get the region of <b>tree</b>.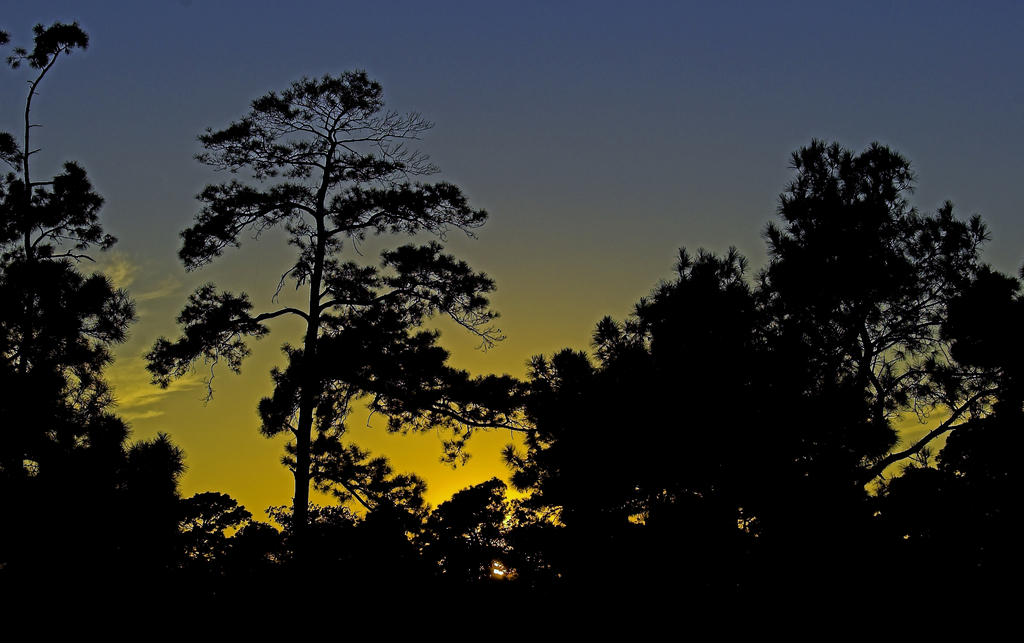
138:60:508:555.
